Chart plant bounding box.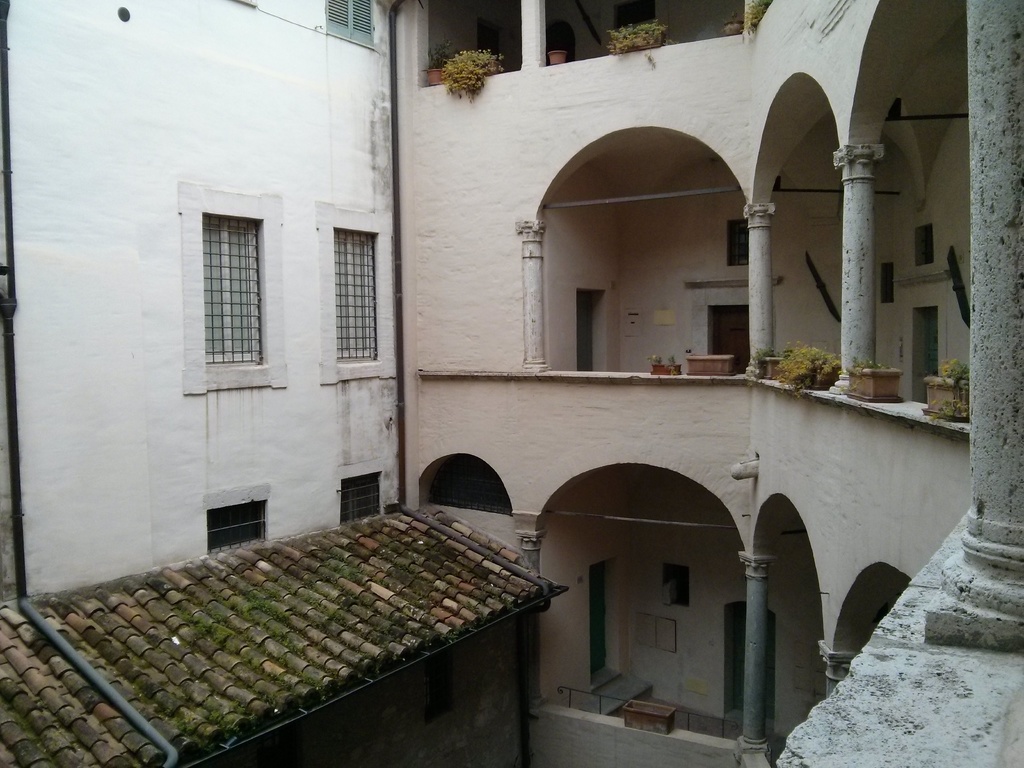
Charted: 728, 10, 744, 28.
